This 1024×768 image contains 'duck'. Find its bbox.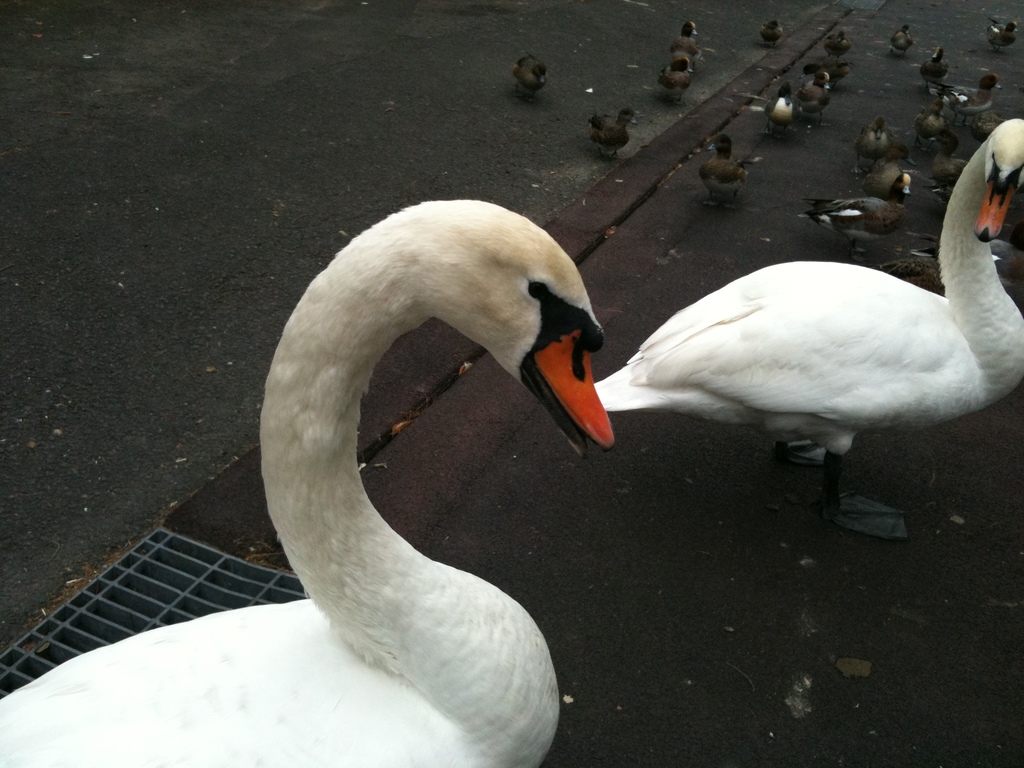
{"left": 0, "top": 199, "right": 620, "bottom": 767}.
